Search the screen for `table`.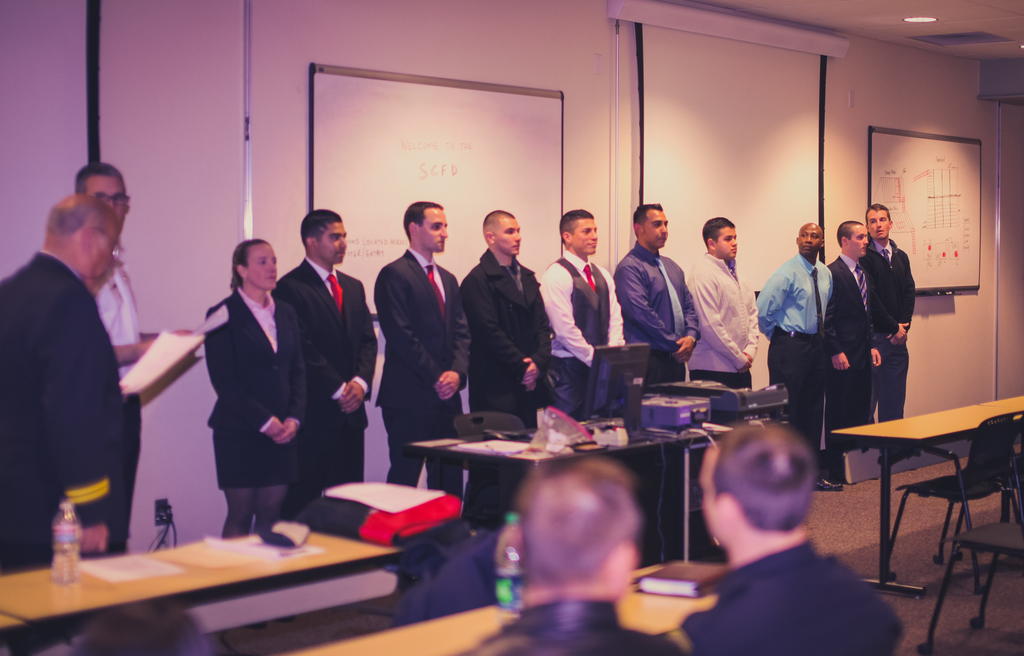
Found at 397 421 800 548.
